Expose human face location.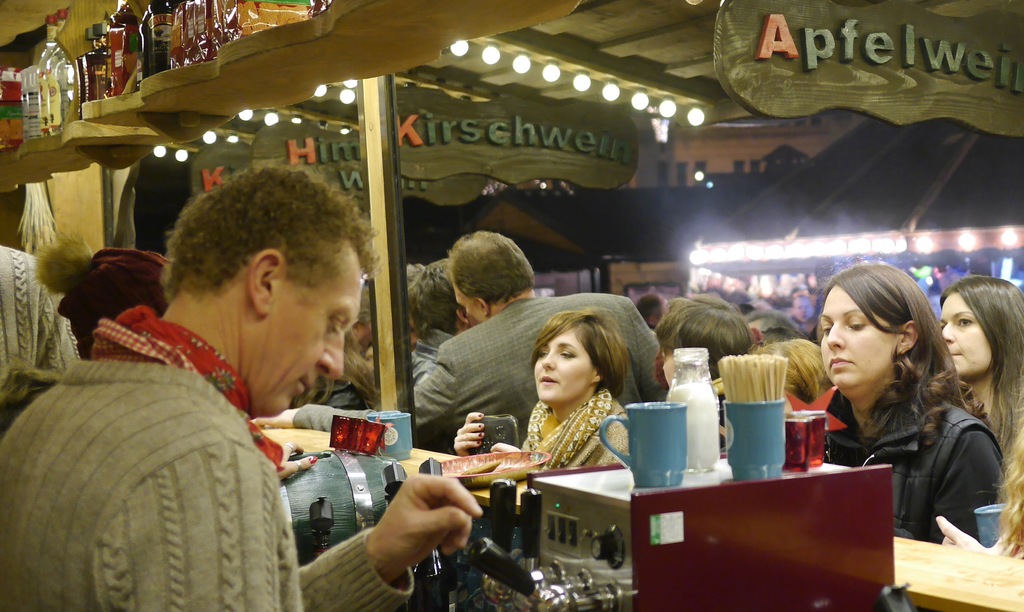
Exposed at (938, 291, 992, 376).
